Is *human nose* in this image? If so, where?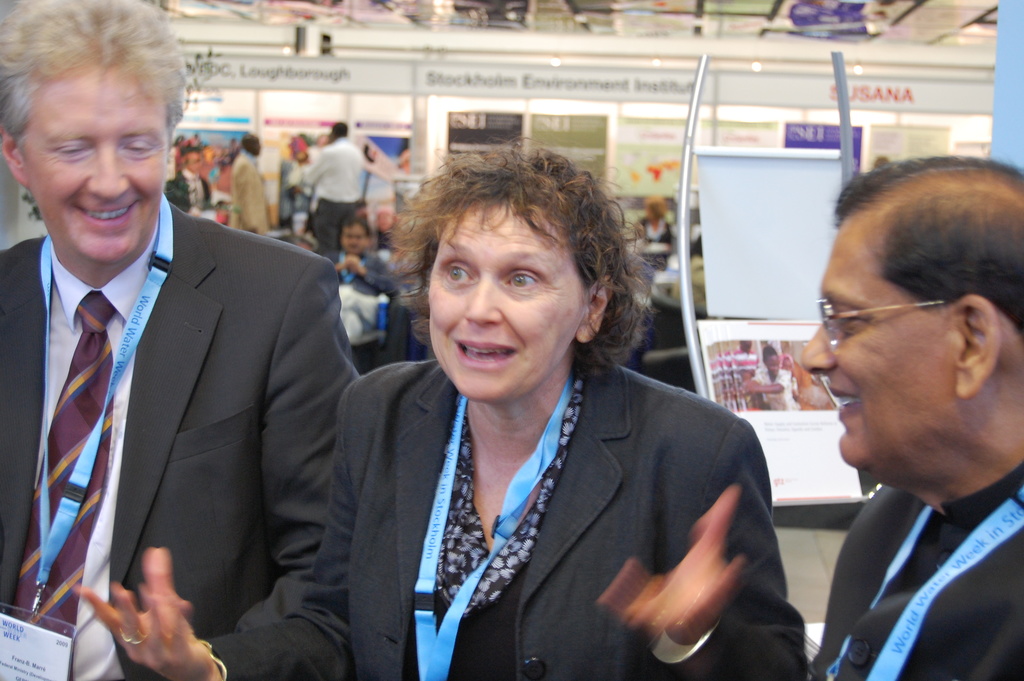
Yes, at {"left": 80, "top": 152, "right": 131, "bottom": 203}.
